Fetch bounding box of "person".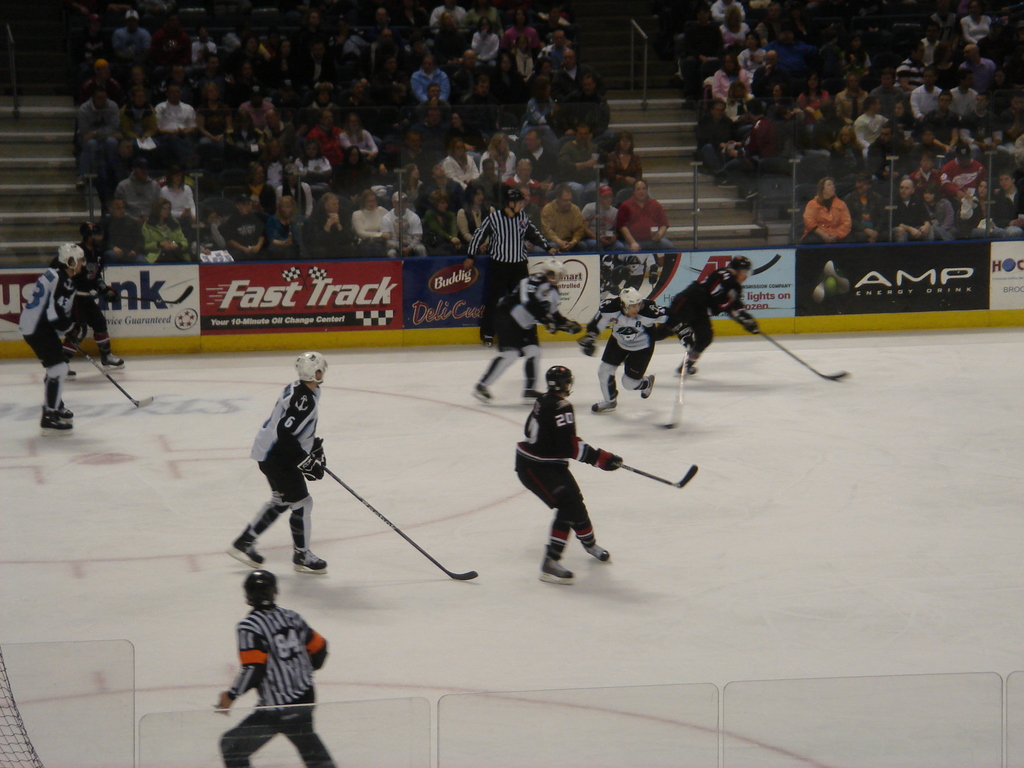
Bbox: (472,259,579,403).
